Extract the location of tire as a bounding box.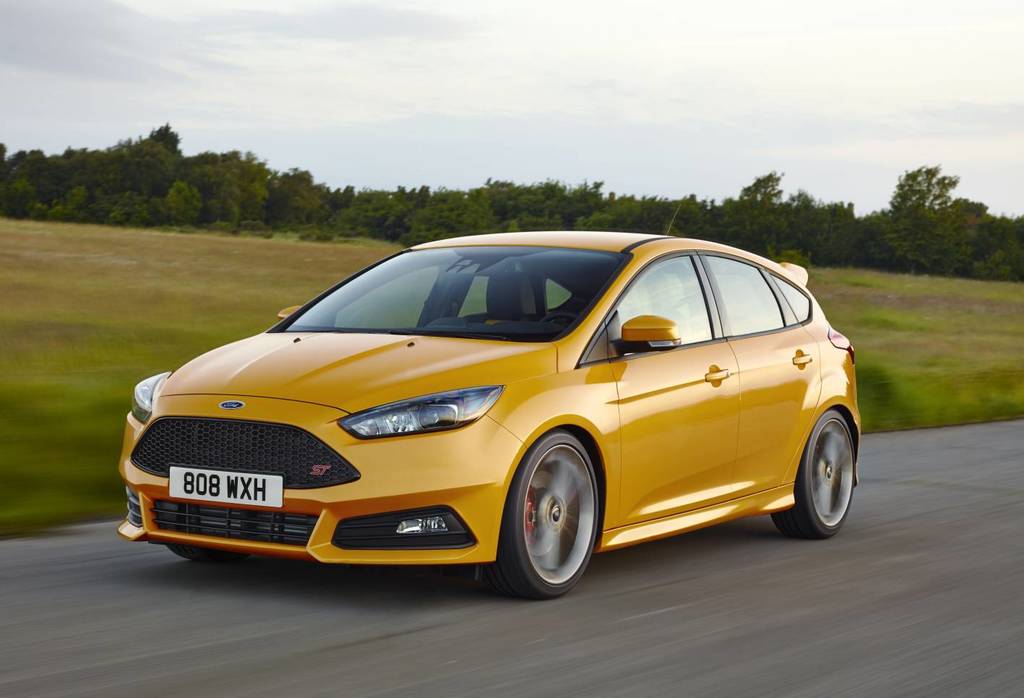
(left=153, top=527, right=272, bottom=567).
